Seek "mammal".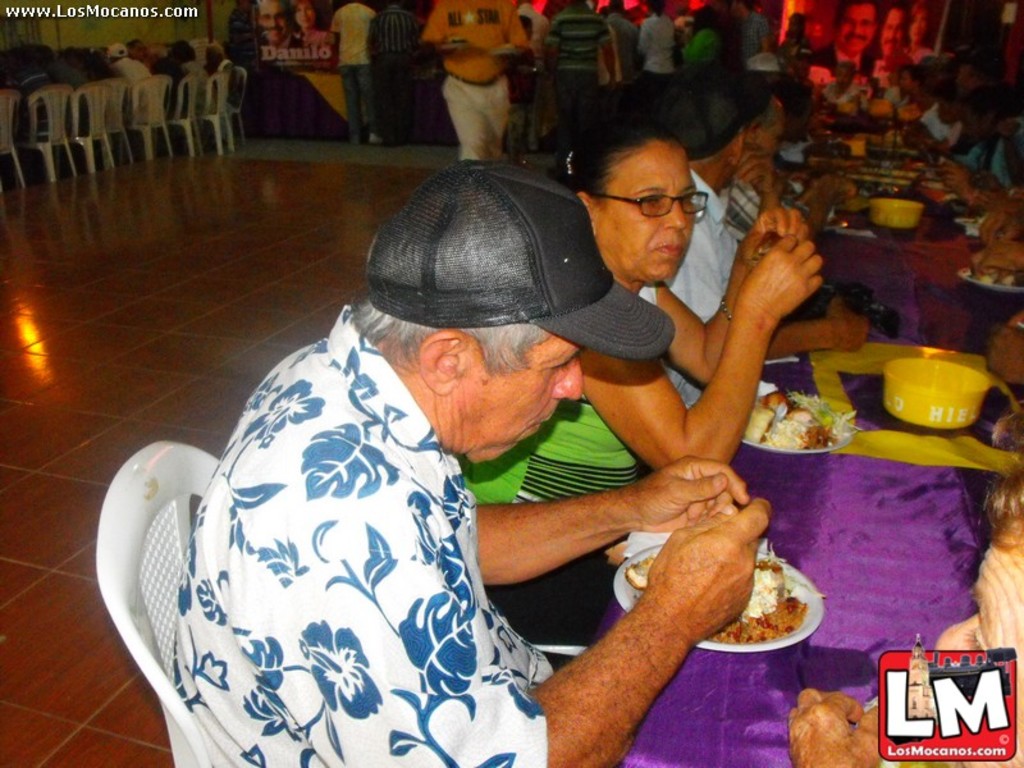
740 3 769 64.
